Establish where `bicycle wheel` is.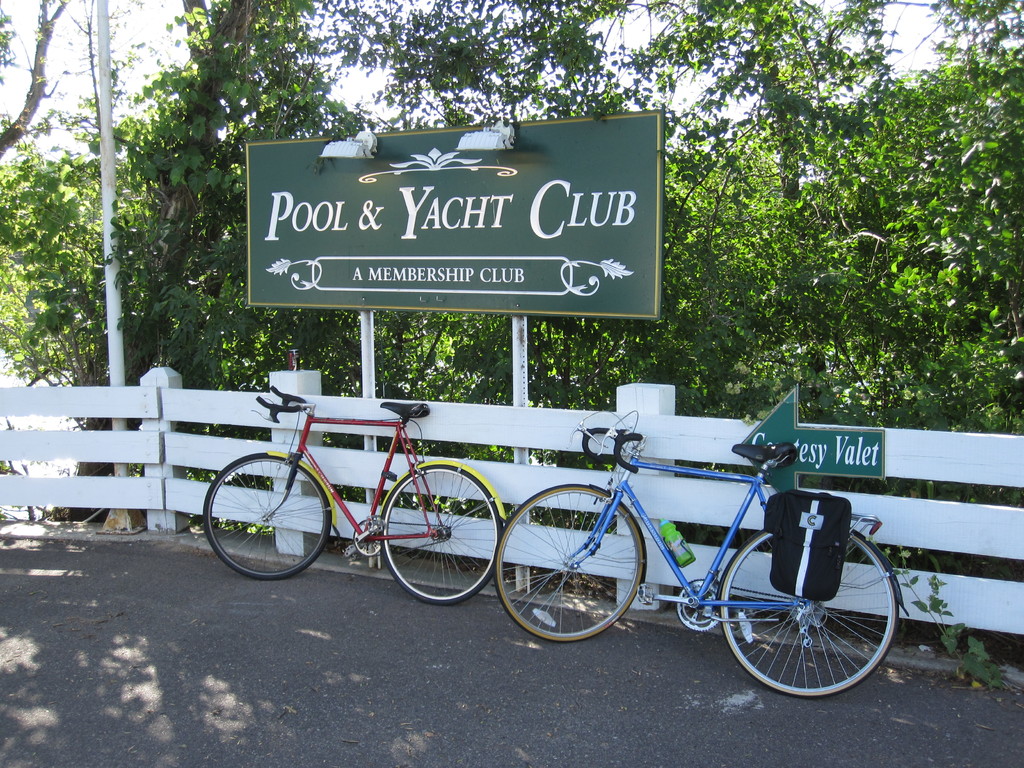
Established at <bbox>494, 483, 648, 644</bbox>.
